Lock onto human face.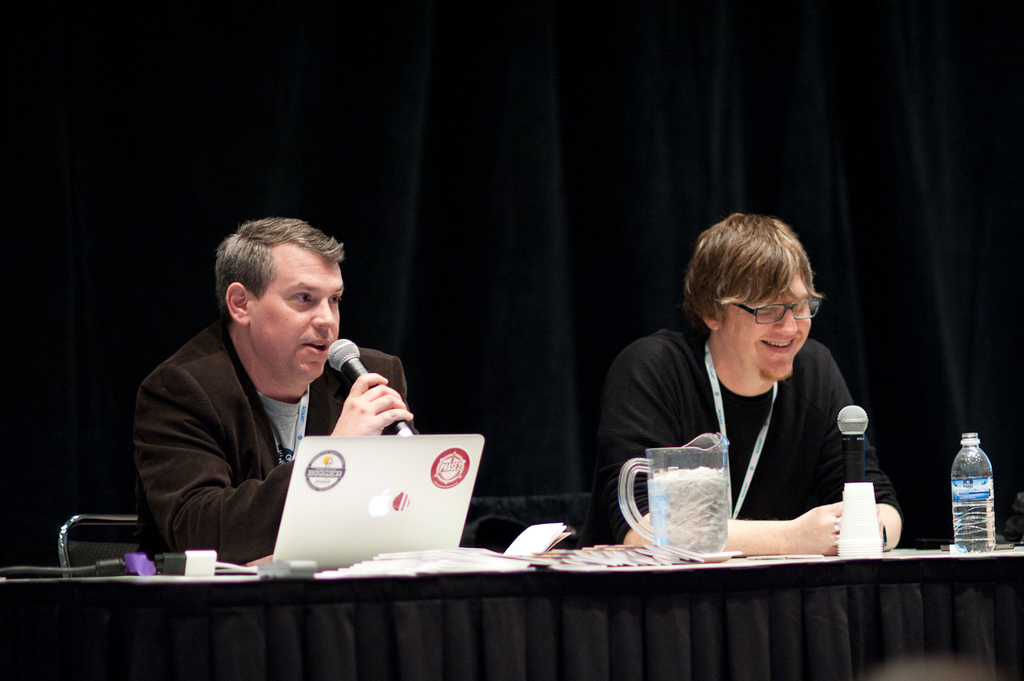
Locked: x1=725, y1=270, x2=813, y2=380.
